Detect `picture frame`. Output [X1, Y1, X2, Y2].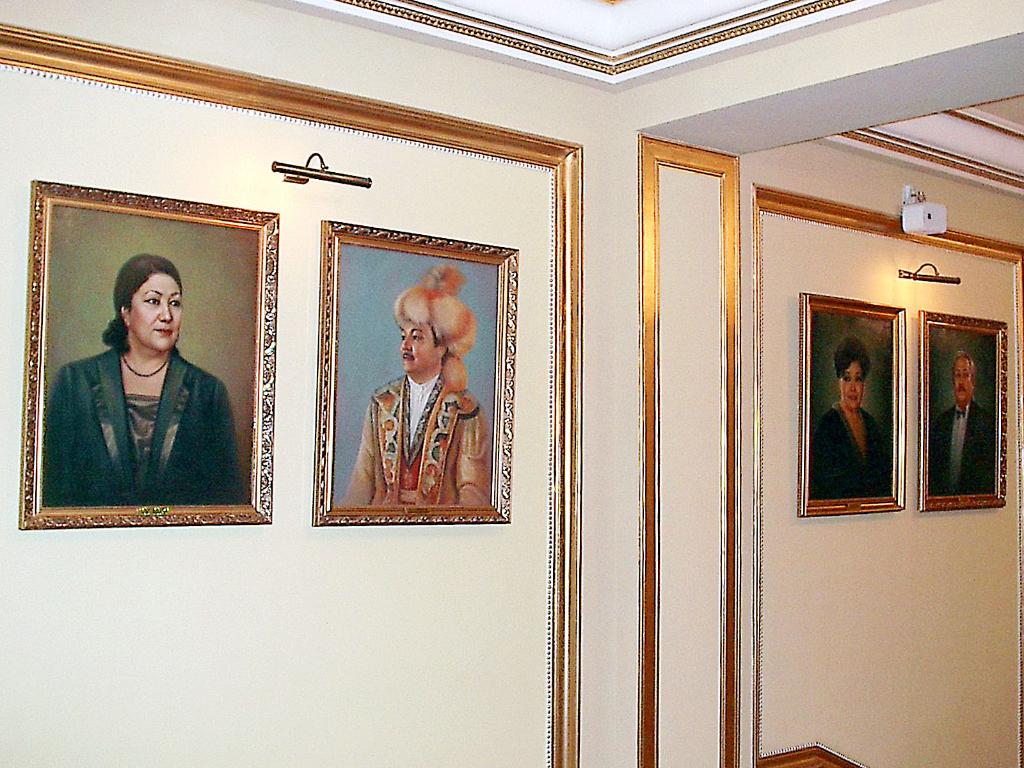
[915, 307, 1016, 518].
